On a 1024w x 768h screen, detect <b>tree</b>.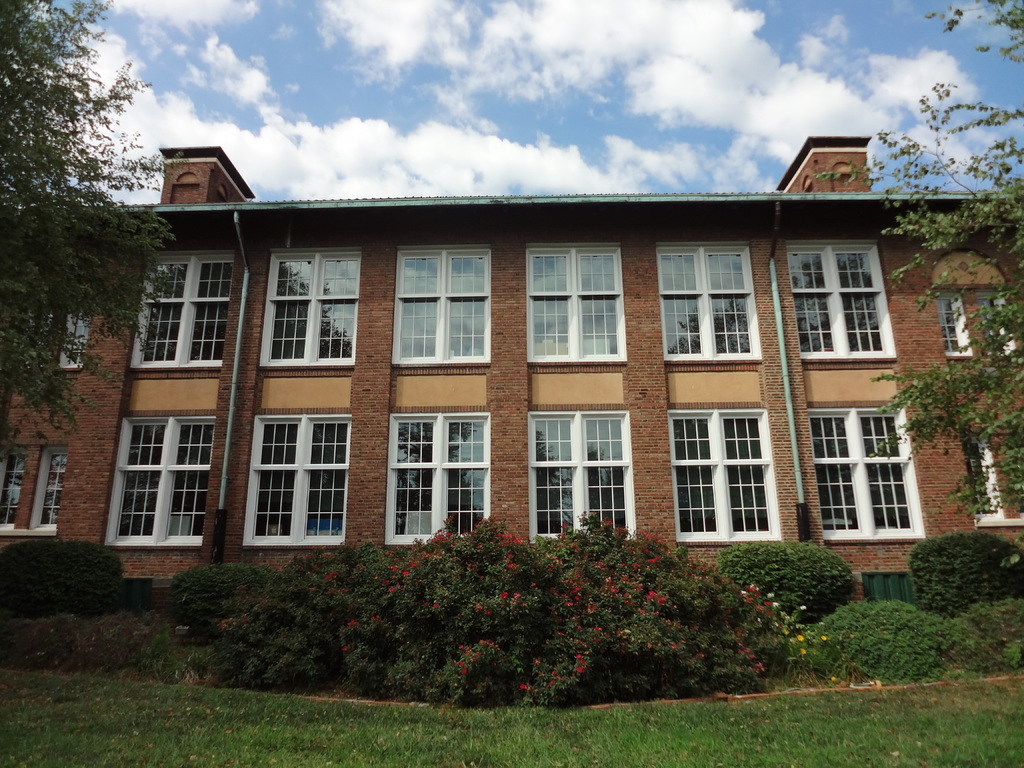
bbox=(808, 0, 1023, 567).
